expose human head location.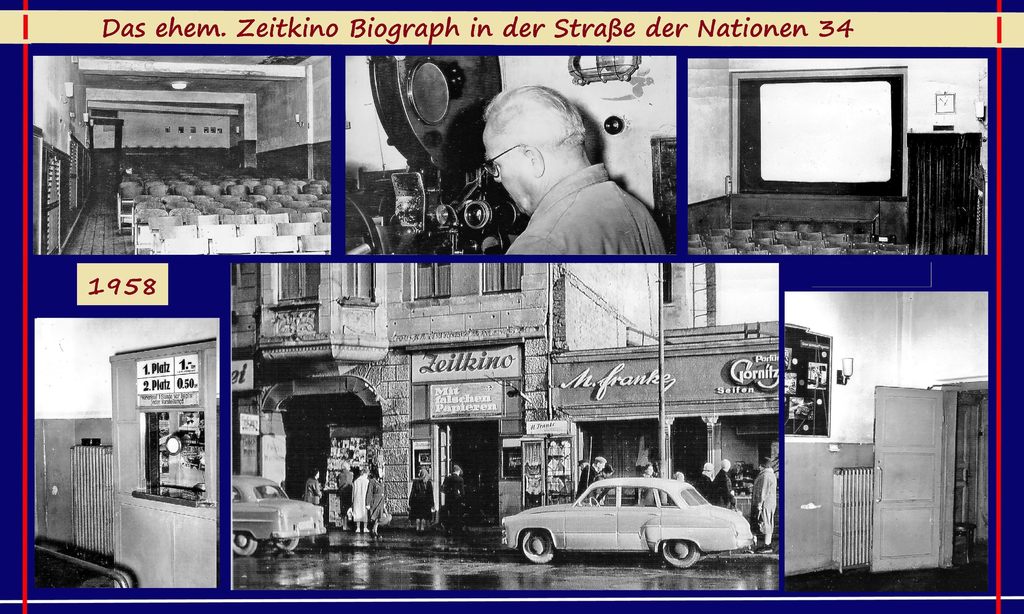
Exposed at select_region(721, 457, 731, 473).
